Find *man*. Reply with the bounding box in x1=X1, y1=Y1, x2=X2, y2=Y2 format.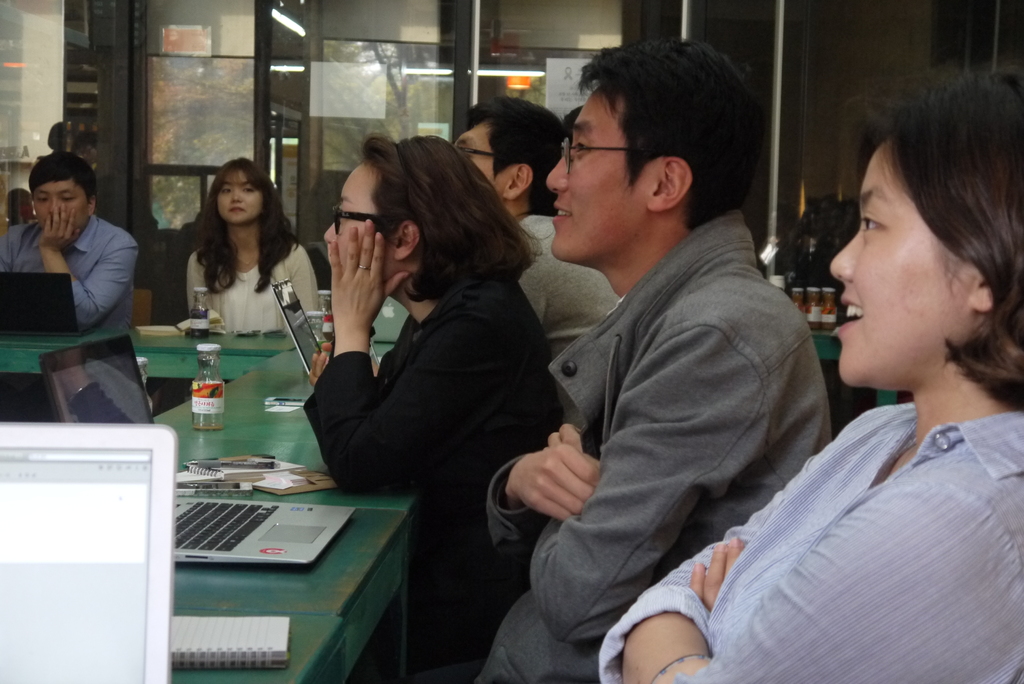
x1=0, y1=151, x2=159, y2=326.
